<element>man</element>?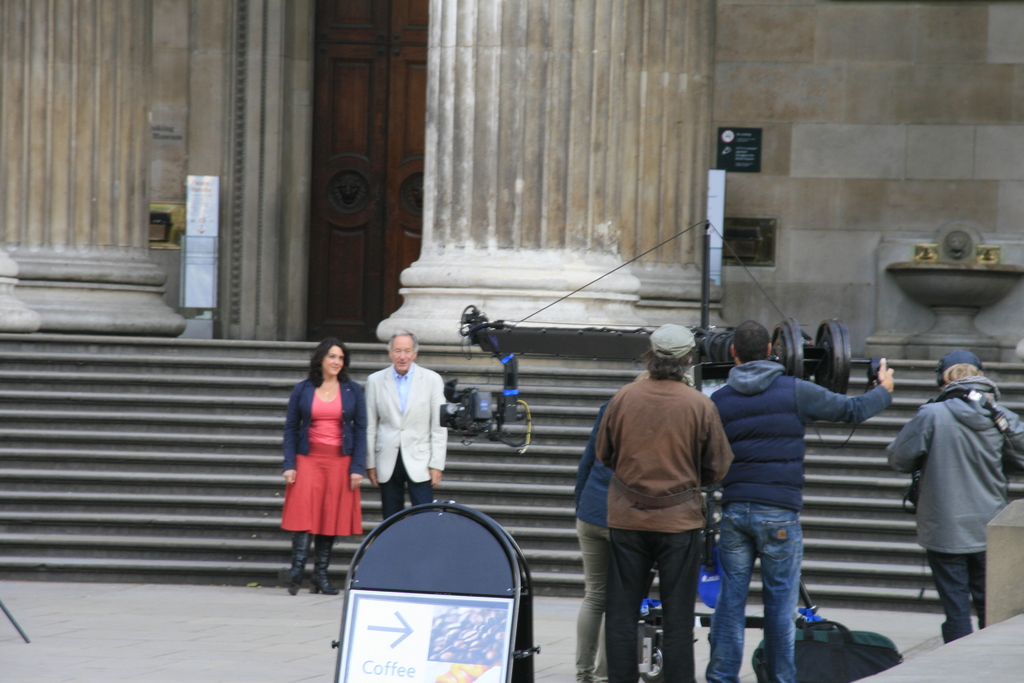
BBox(709, 322, 897, 682)
